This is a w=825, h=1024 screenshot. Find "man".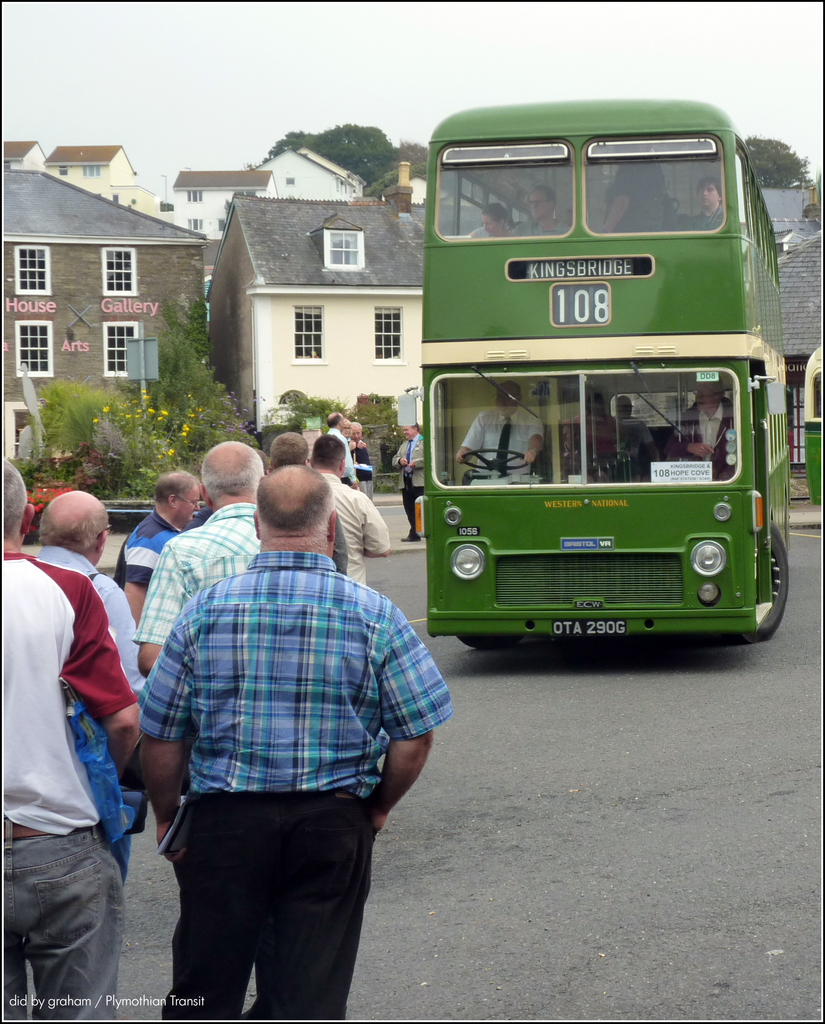
Bounding box: detection(671, 380, 741, 484).
